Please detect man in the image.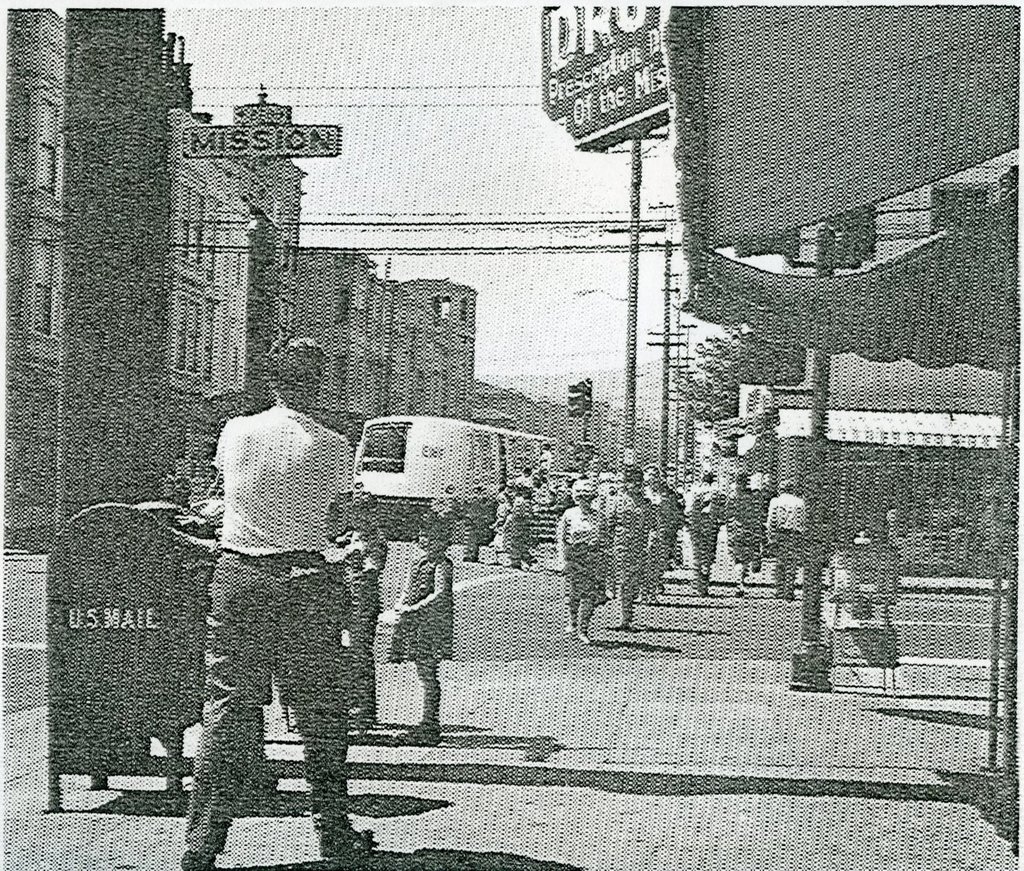
{"x1": 684, "y1": 468, "x2": 731, "y2": 603}.
